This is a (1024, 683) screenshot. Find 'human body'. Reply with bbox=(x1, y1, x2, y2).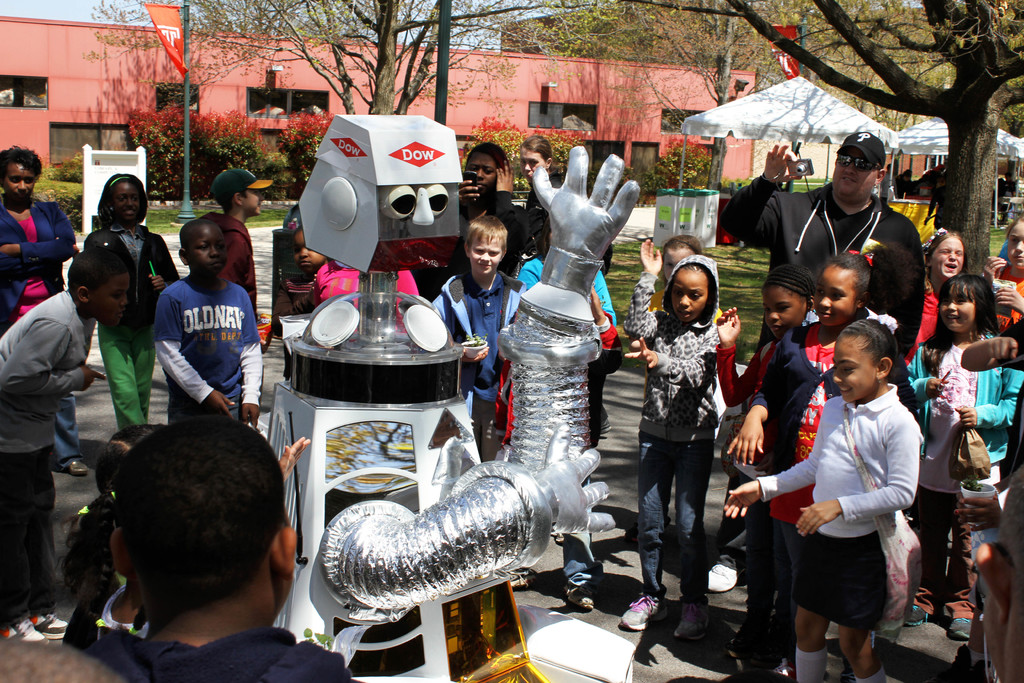
bbox=(715, 304, 927, 682).
